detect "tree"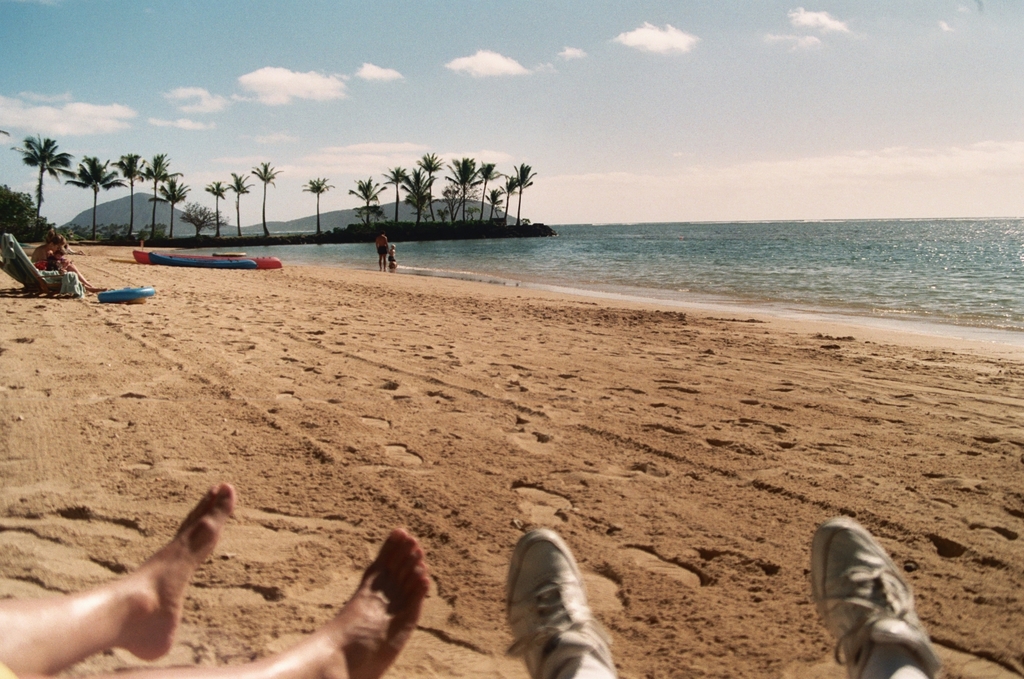
7 130 91 213
